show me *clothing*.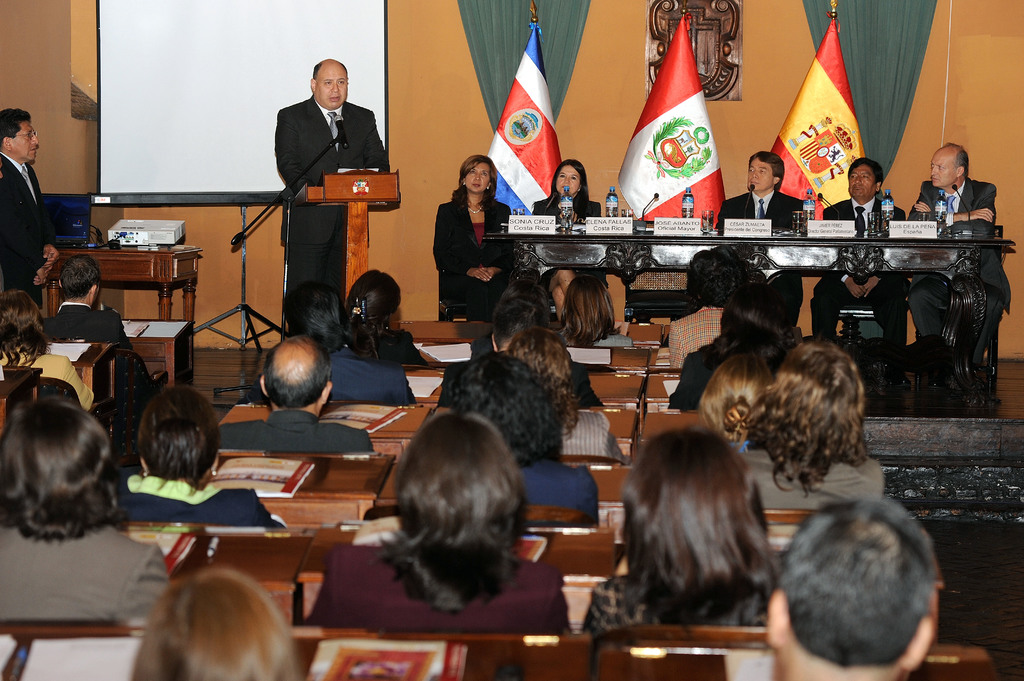
*clothing* is here: bbox=[111, 475, 278, 533].
